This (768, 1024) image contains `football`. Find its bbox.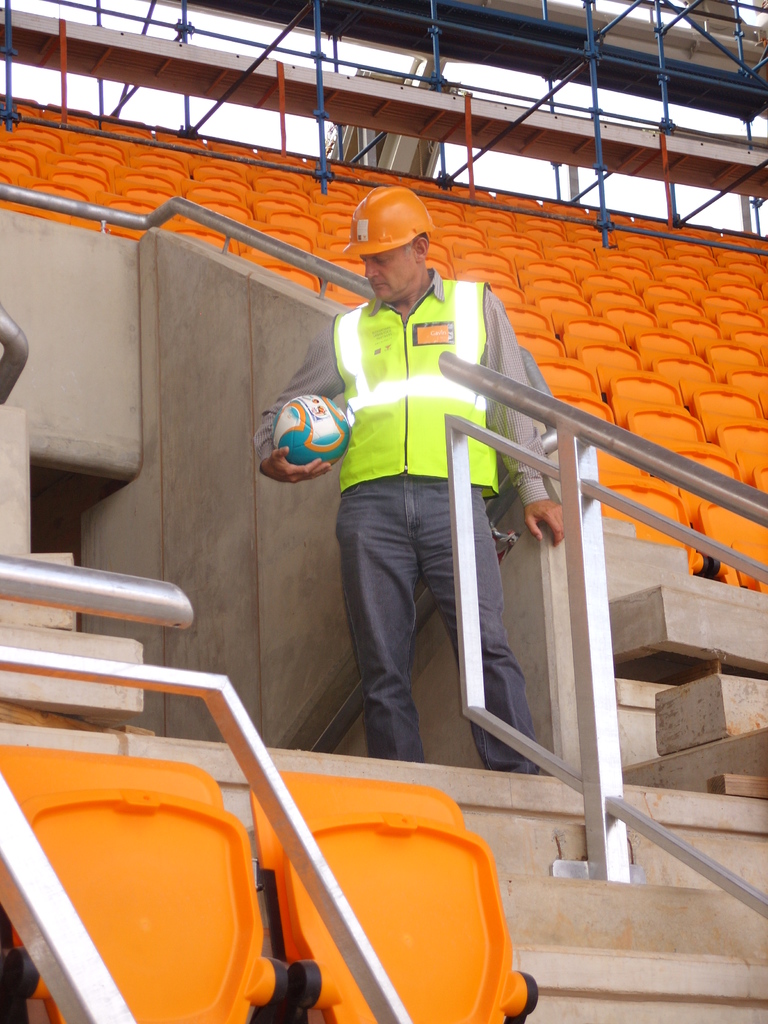
box(269, 395, 353, 470).
